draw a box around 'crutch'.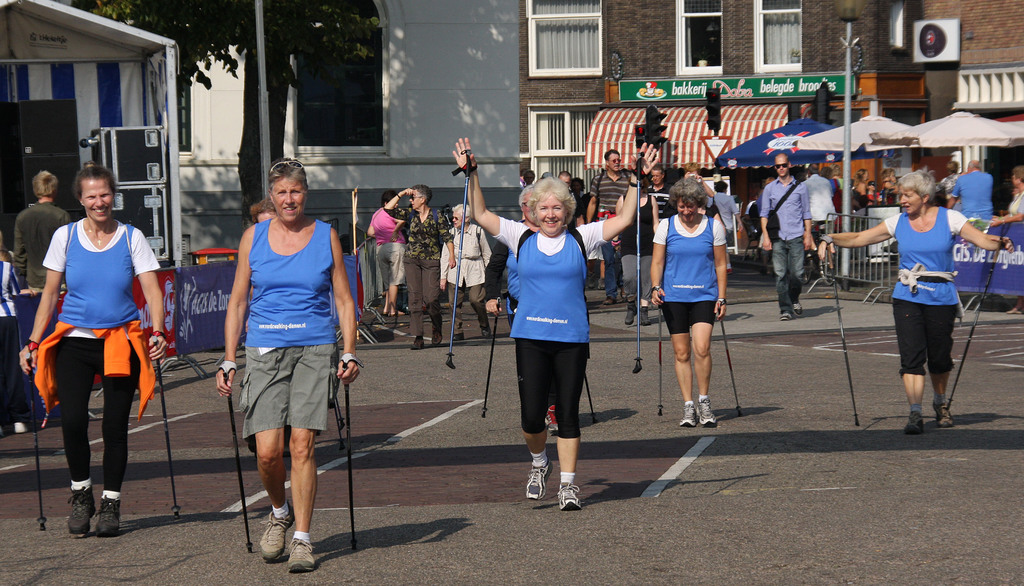
x1=331, y1=360, x2=365, y2=551.
